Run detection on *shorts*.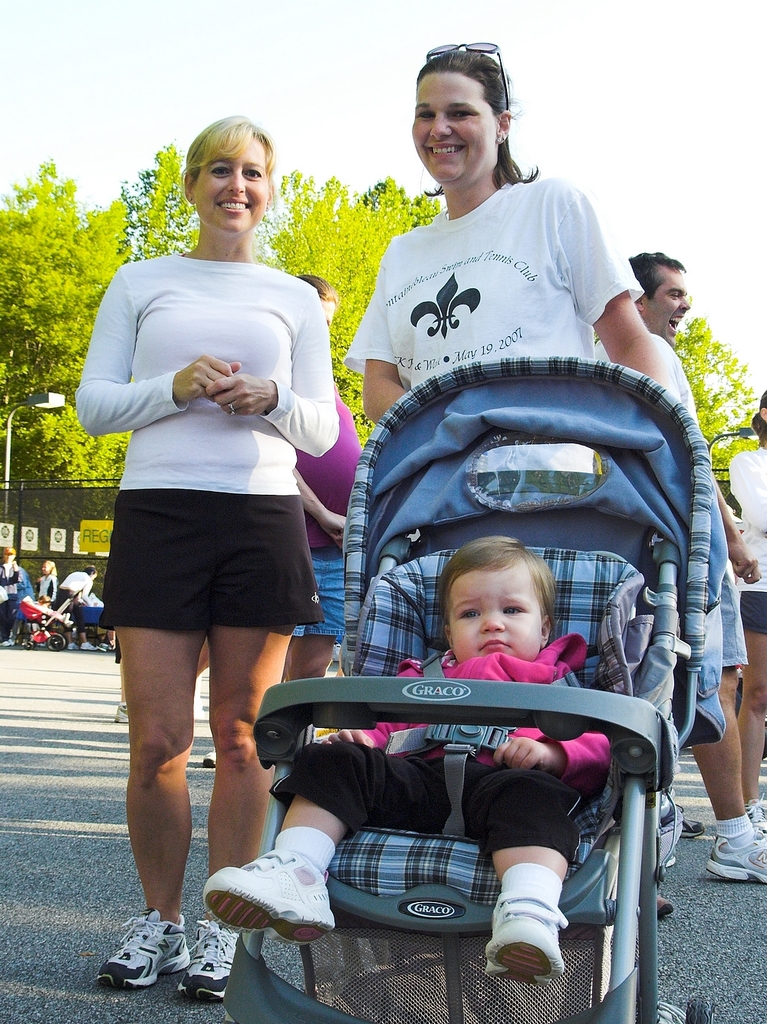
Result: (left=719, top=558, right=749, bottom=666).
